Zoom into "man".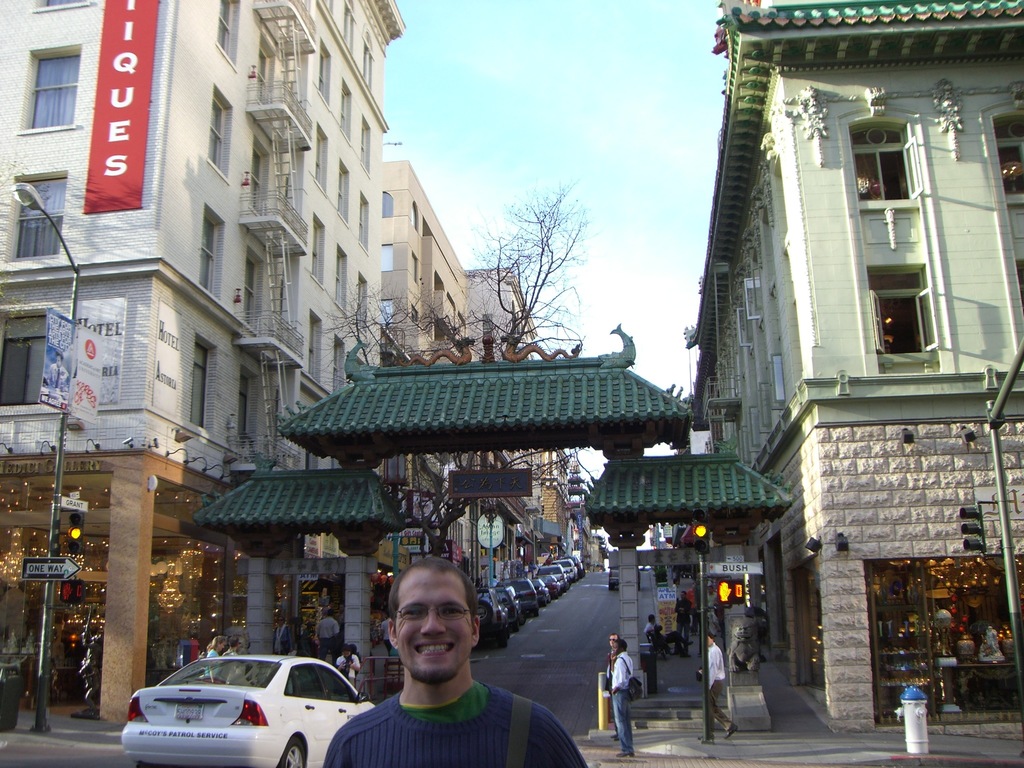
Zoom target: {"x1": 605, "y1": 633, "x2": 619, "y2": 740}.
